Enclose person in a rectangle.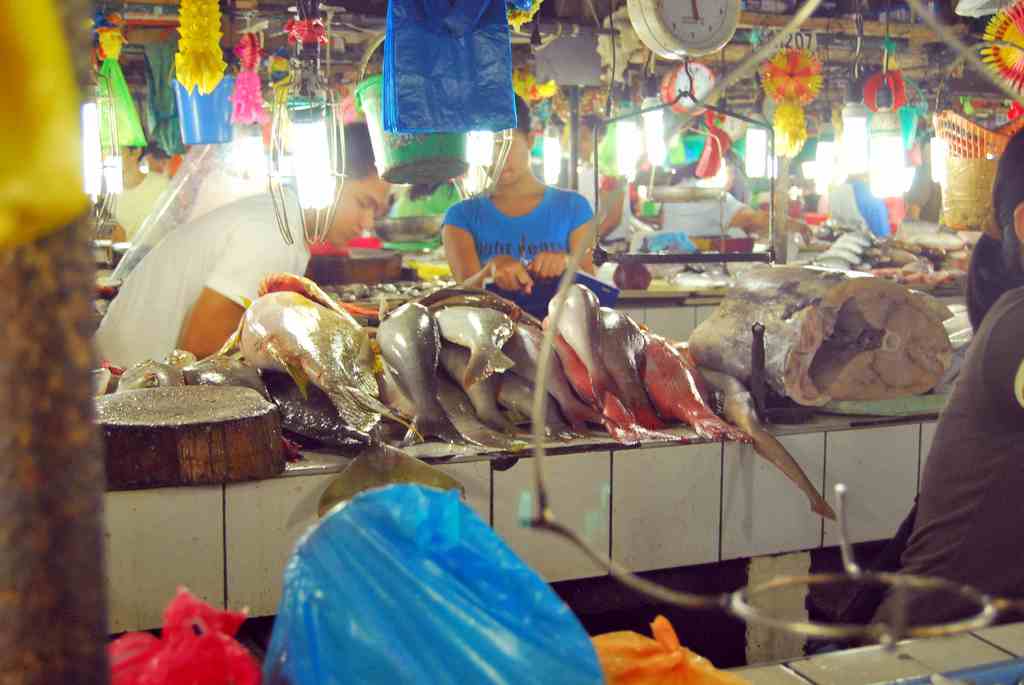
<bbox>388, 166, 469, 253</bbox>.
